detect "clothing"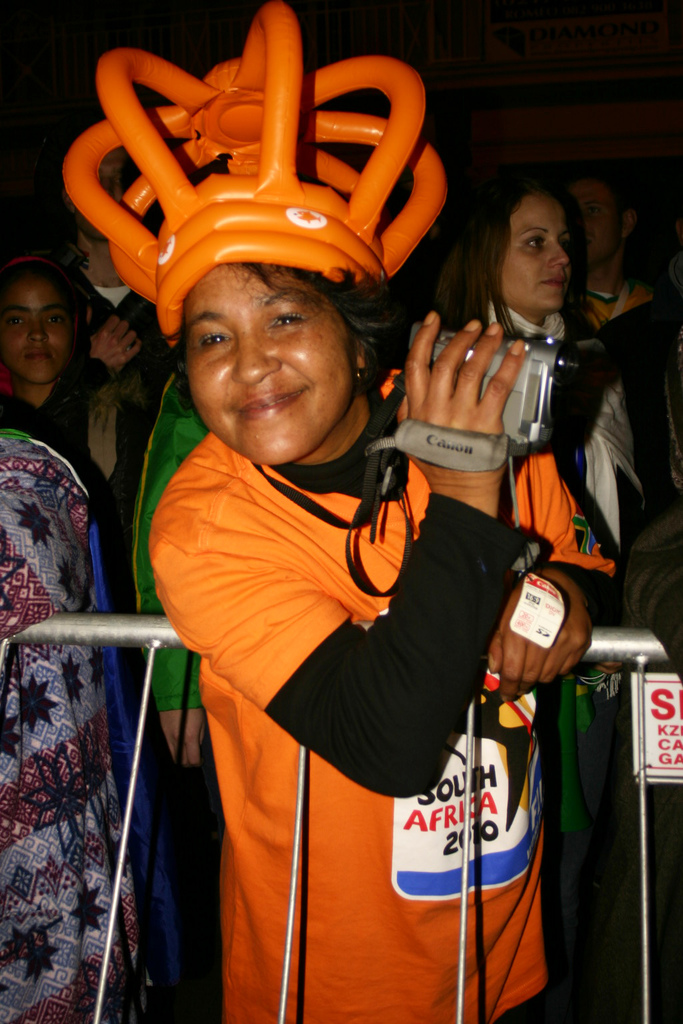
BBox(456, 277, 642, 581)
